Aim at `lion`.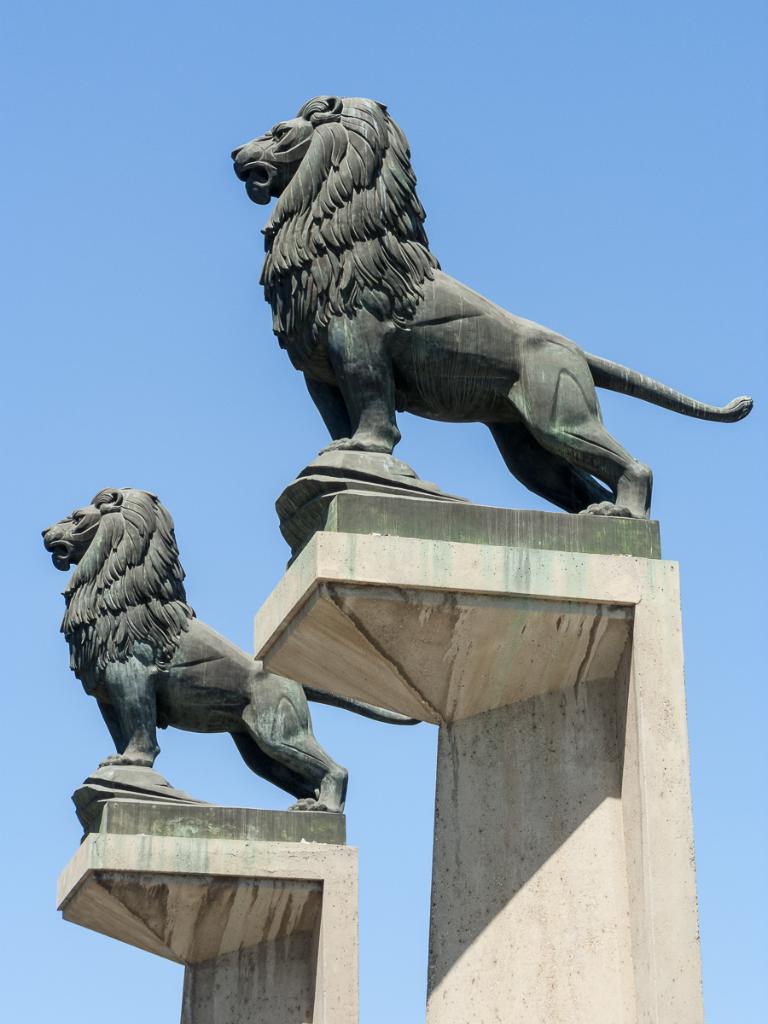
Aimed at Rect(231, 90, 752, 517).
